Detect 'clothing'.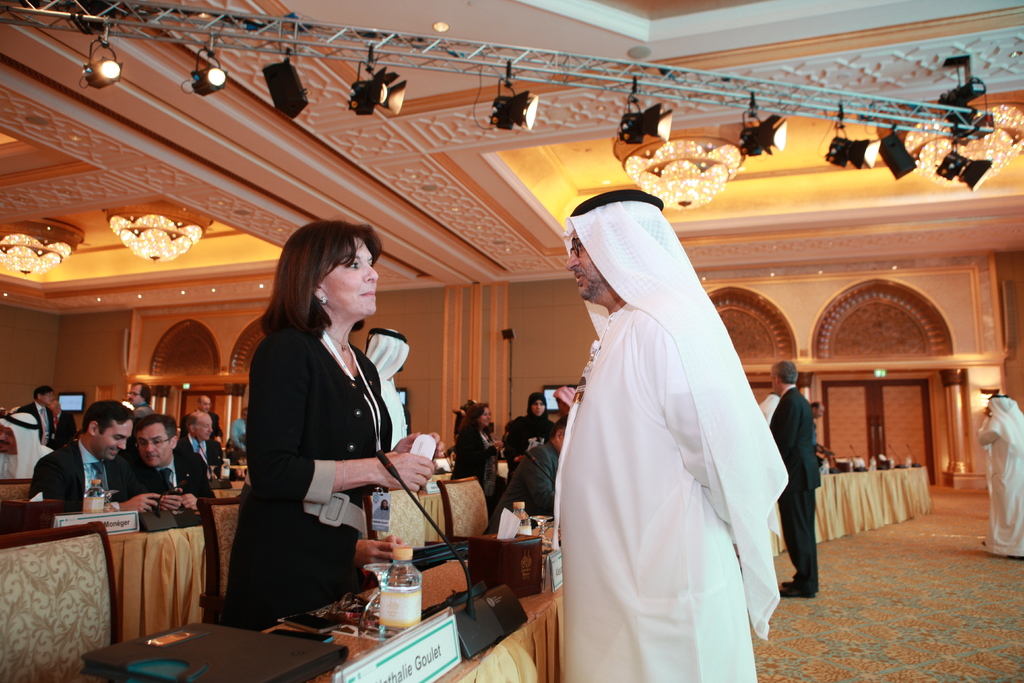
Detected at [481,441,564,536].
